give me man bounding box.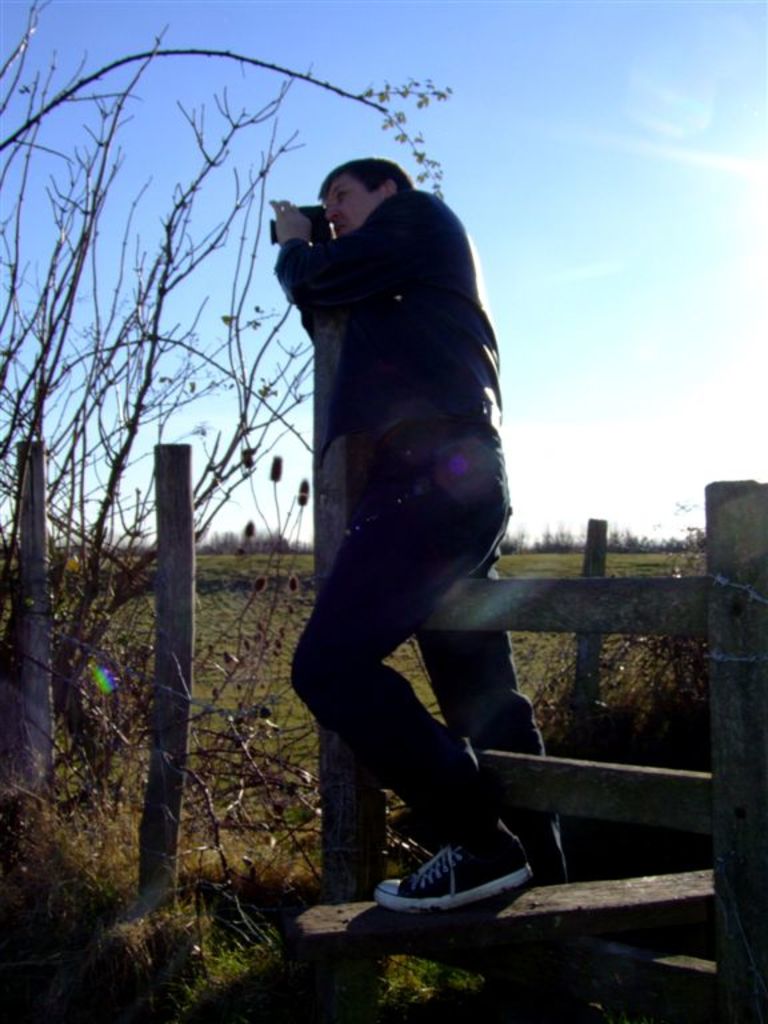
x1=273 y1=119 x2=540 y2=947.
